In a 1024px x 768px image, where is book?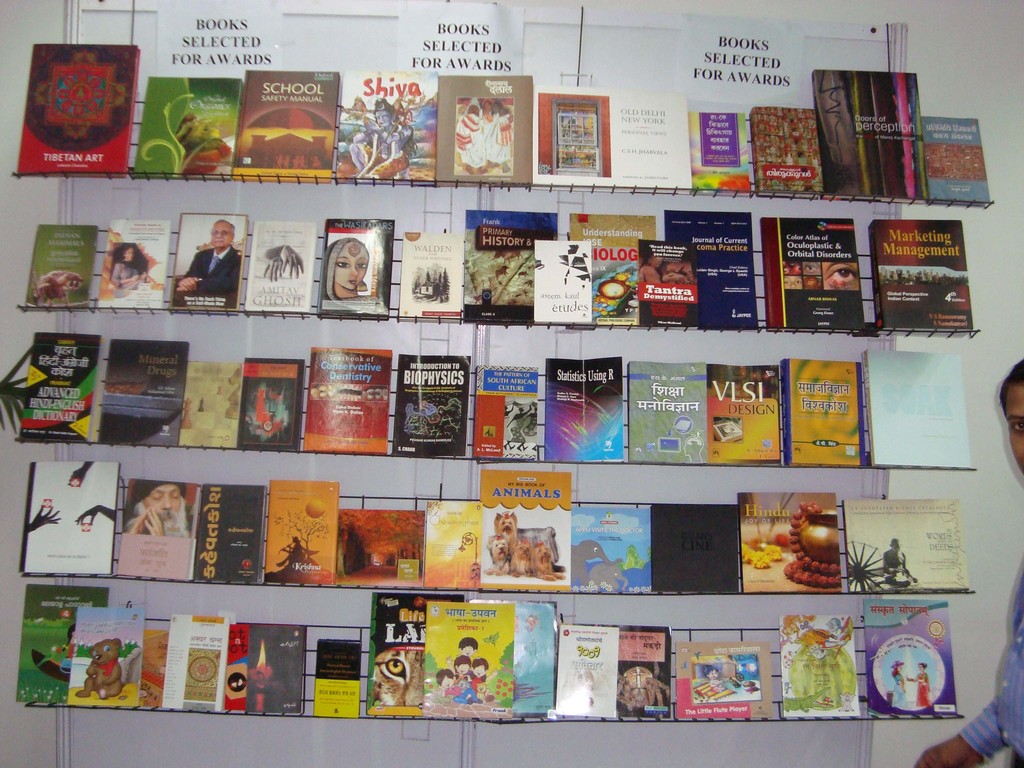
227,622,307,717.
